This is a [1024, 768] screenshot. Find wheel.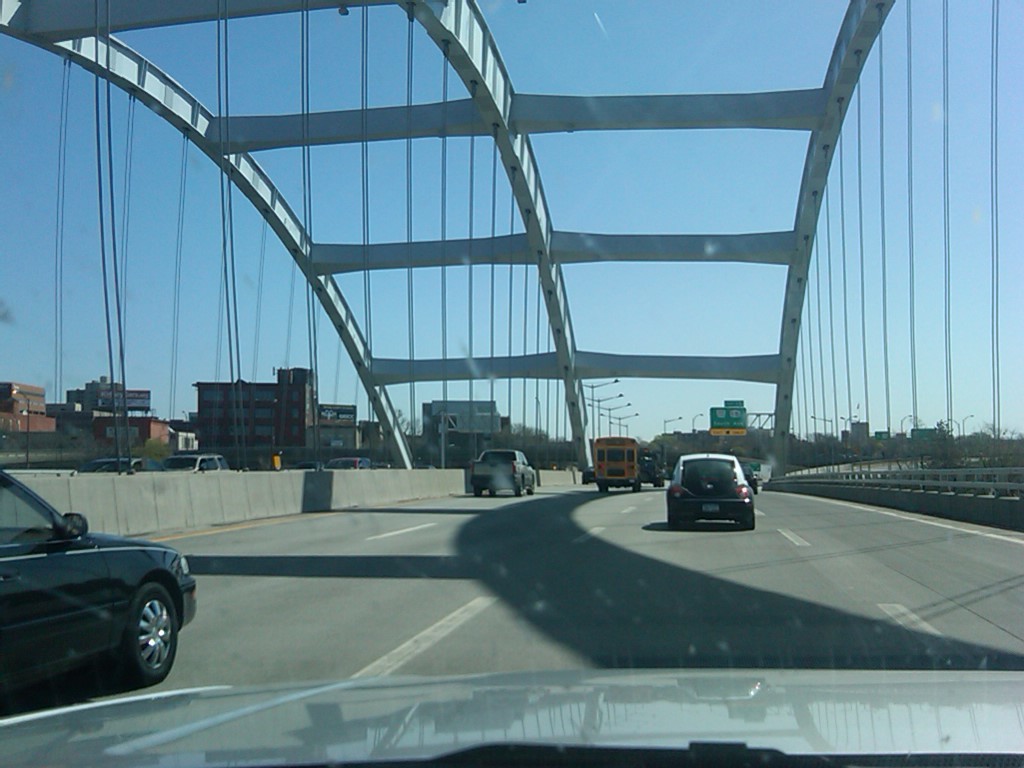
Bounding box: pyautogui.locateOnScreen(633, 480, 641, 492).
